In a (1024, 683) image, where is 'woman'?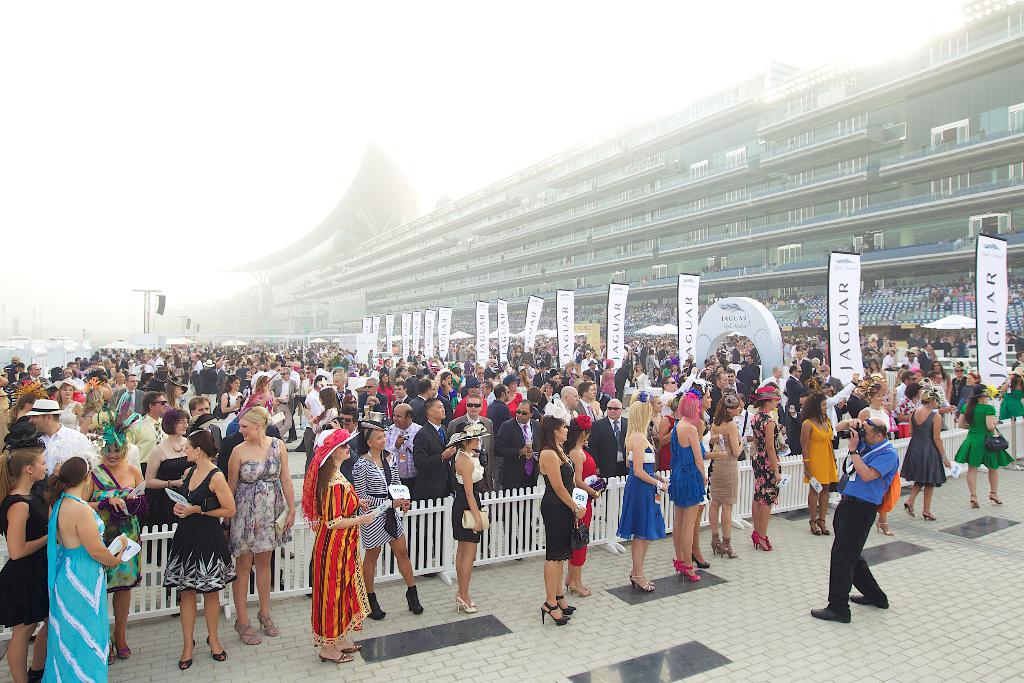
left=301, top=429, right=375, bottom=668.
